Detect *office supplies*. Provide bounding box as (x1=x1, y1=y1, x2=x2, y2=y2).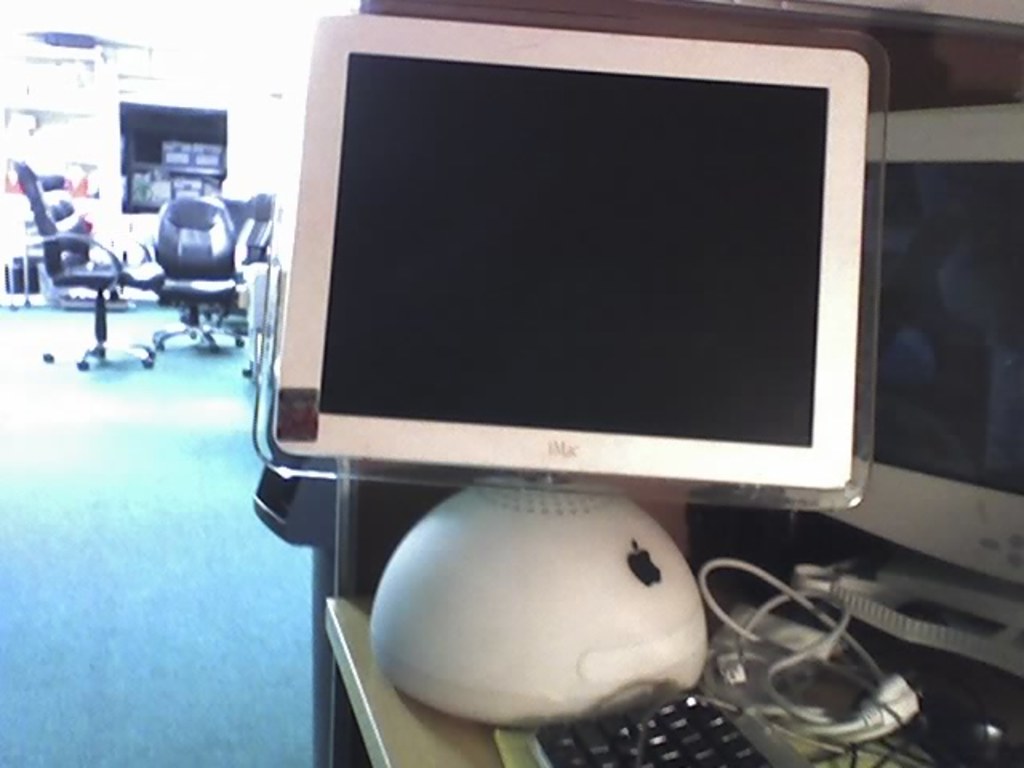
(x1=338, y1=470, x2=706, y2=718).
